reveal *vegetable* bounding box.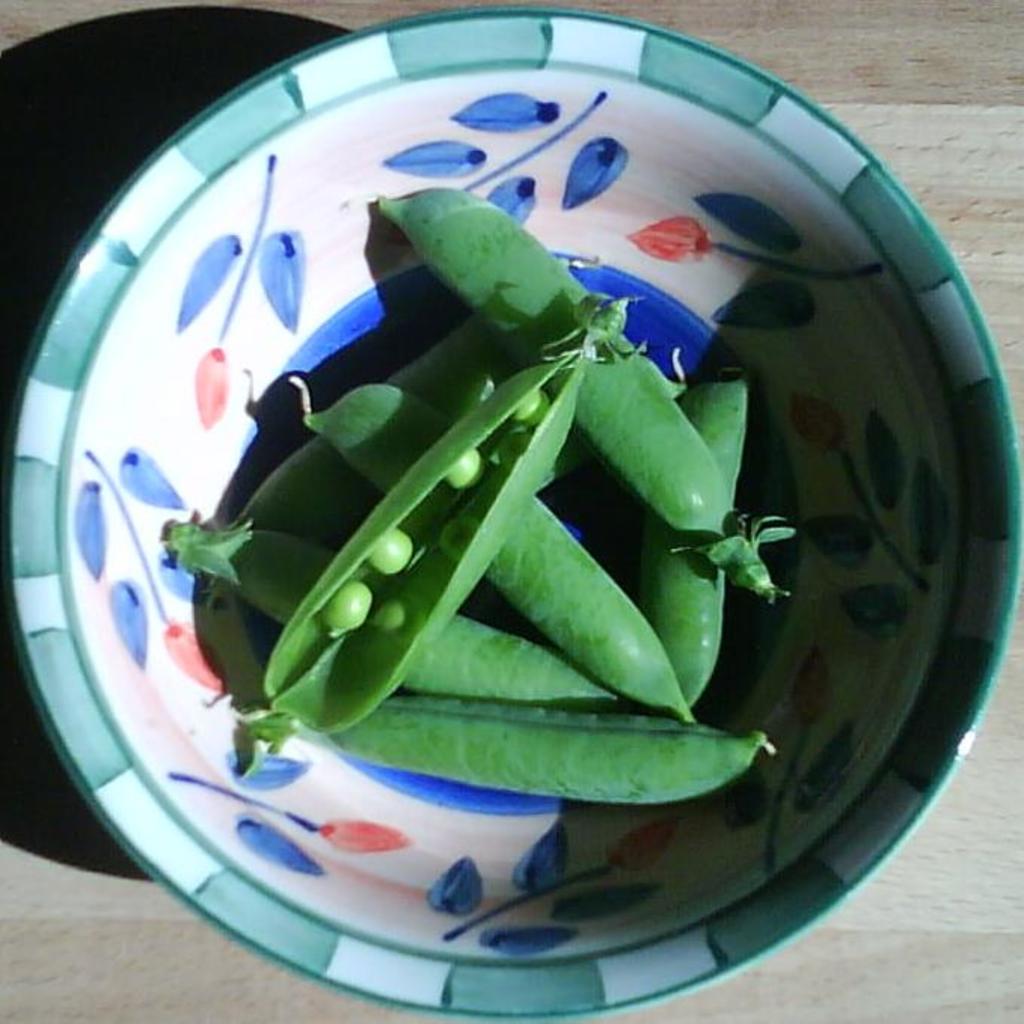
Revealed: box=[303, 388, 697, 721].
